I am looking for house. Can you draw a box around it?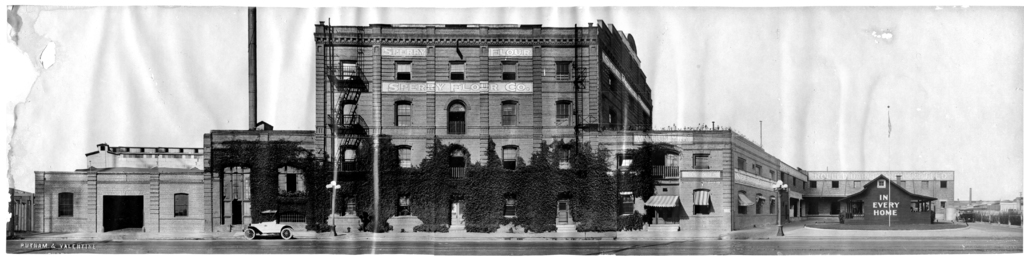
Sure, the bounding box is [206, 127, 324, 234].
